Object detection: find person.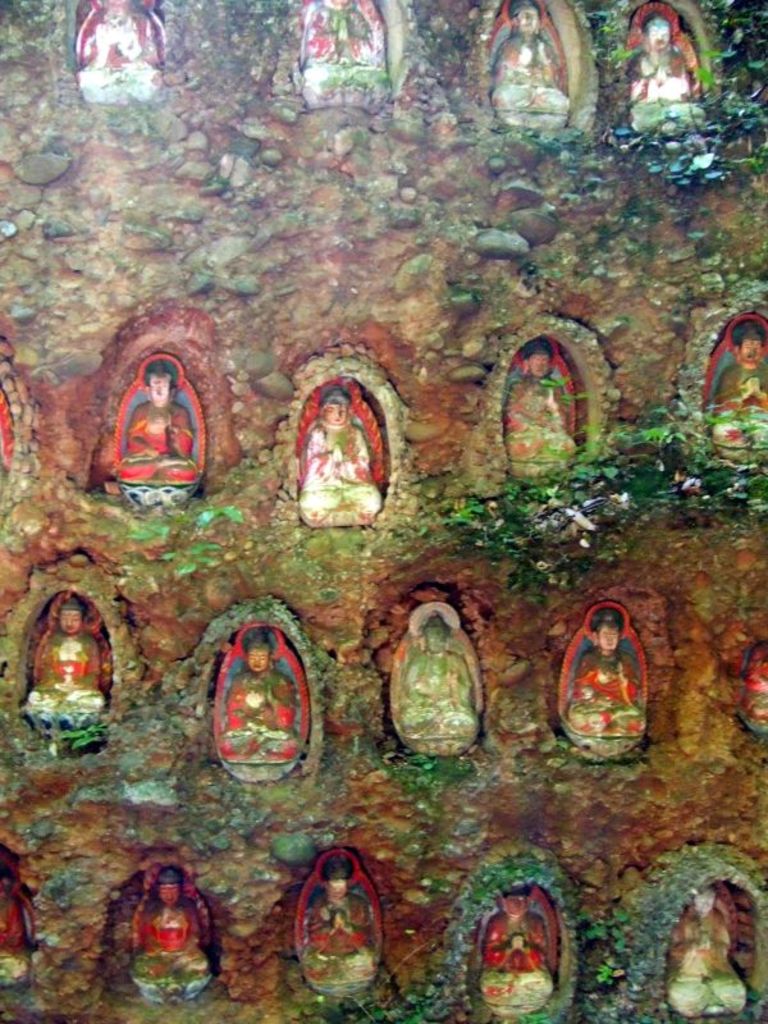
x1=663, y1=884, x2=750, y2=1020.
